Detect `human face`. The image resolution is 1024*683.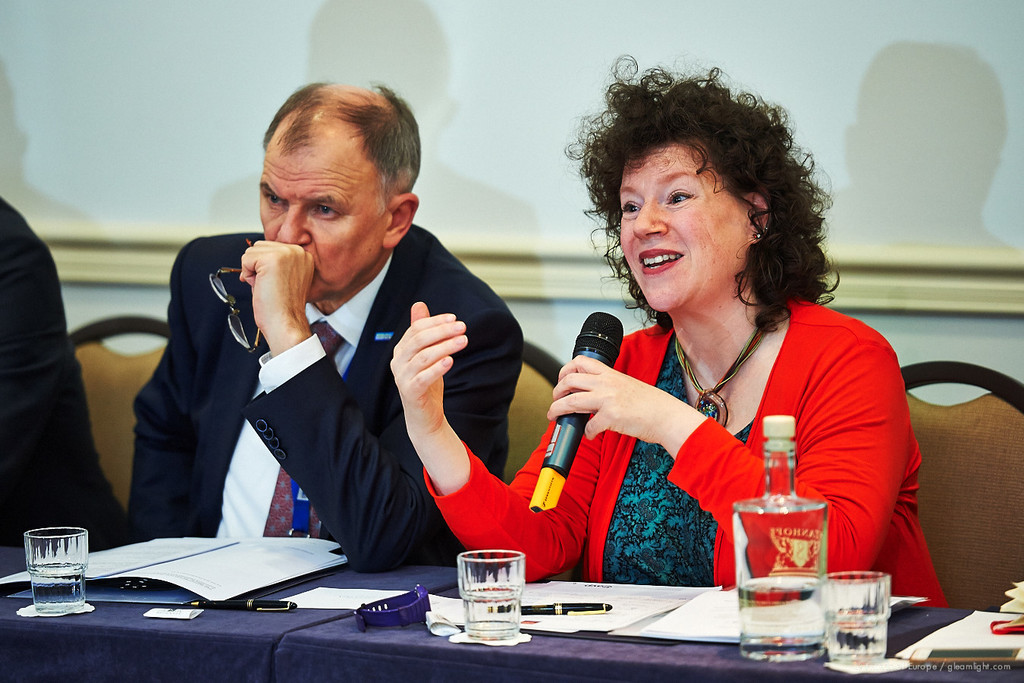
(x1=613, y1=143, x2=745, y2=314).
